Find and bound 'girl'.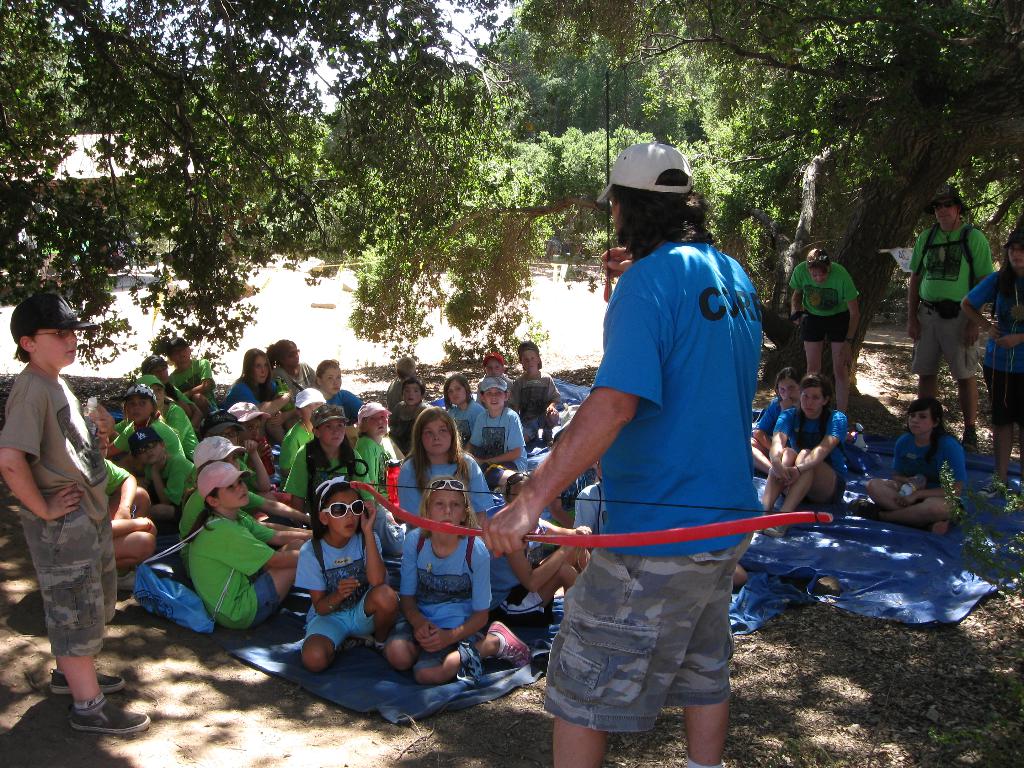
Bound: [x1=294, y1=477, x2=401, y2=675].
